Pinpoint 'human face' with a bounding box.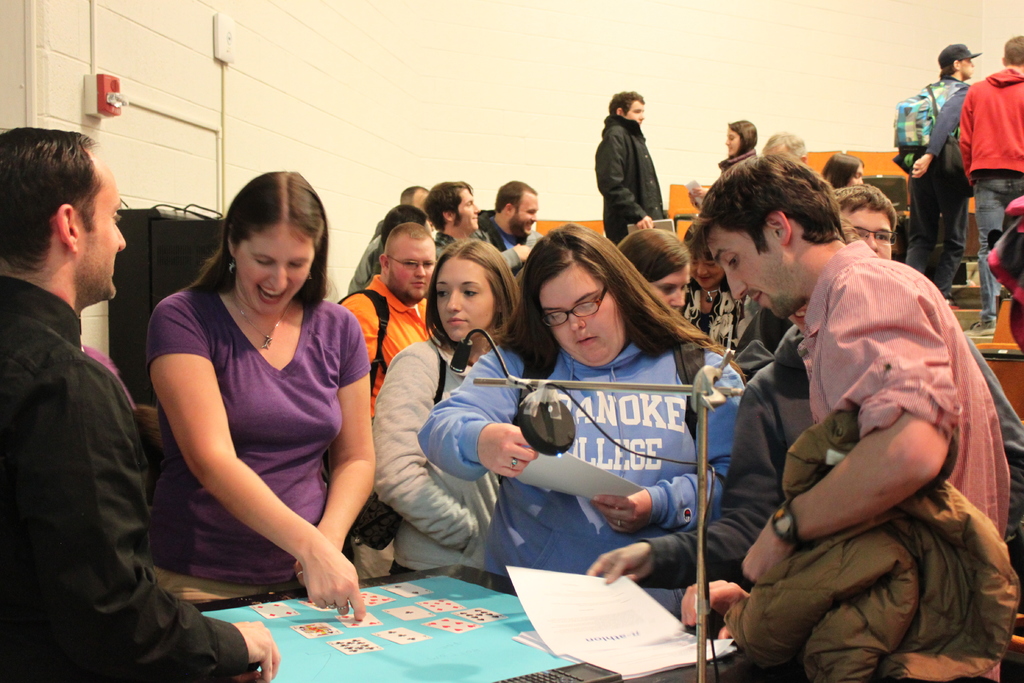
detection(717, 234, 788, 319).
